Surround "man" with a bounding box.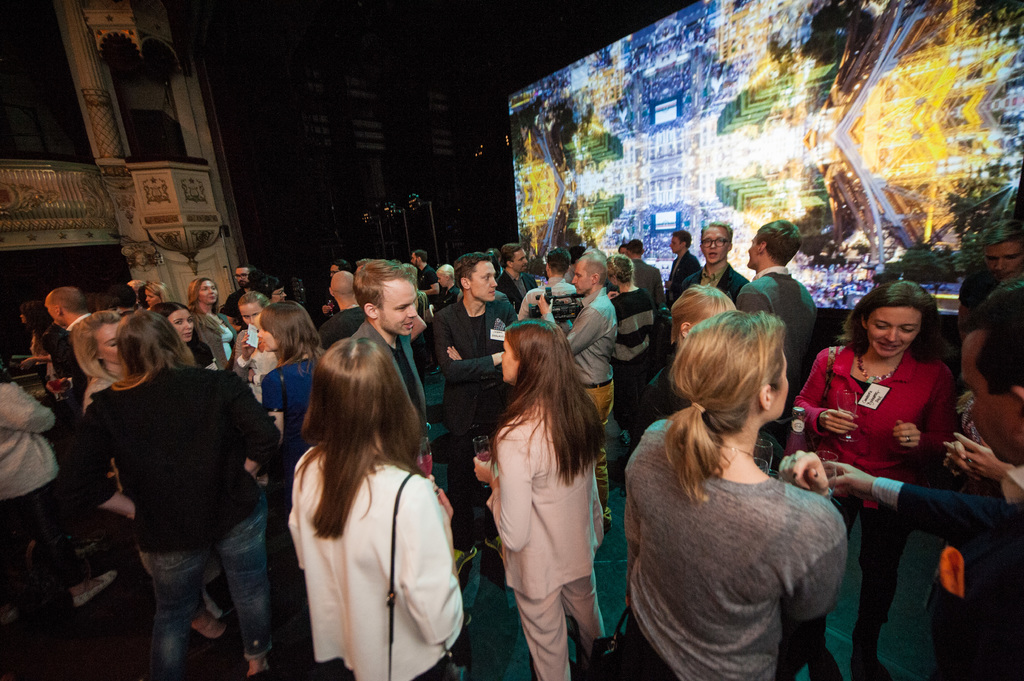
region(607, 251, 662, 412).
